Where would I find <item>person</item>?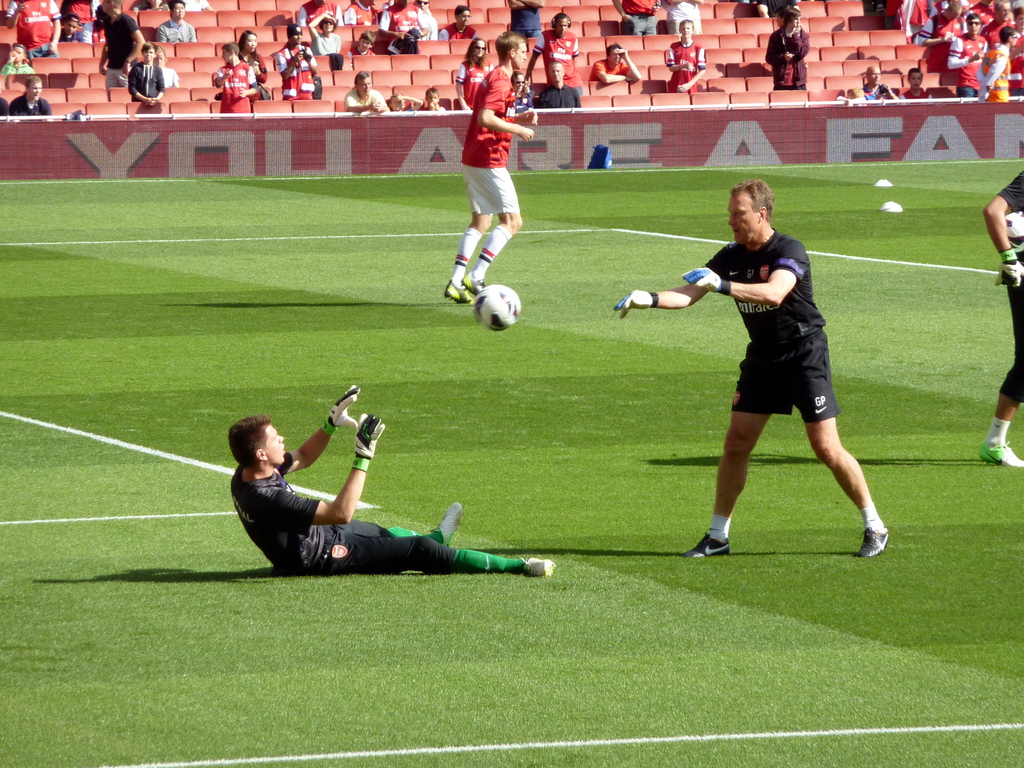
At left=307, top=10, right=346, bottom=57.
